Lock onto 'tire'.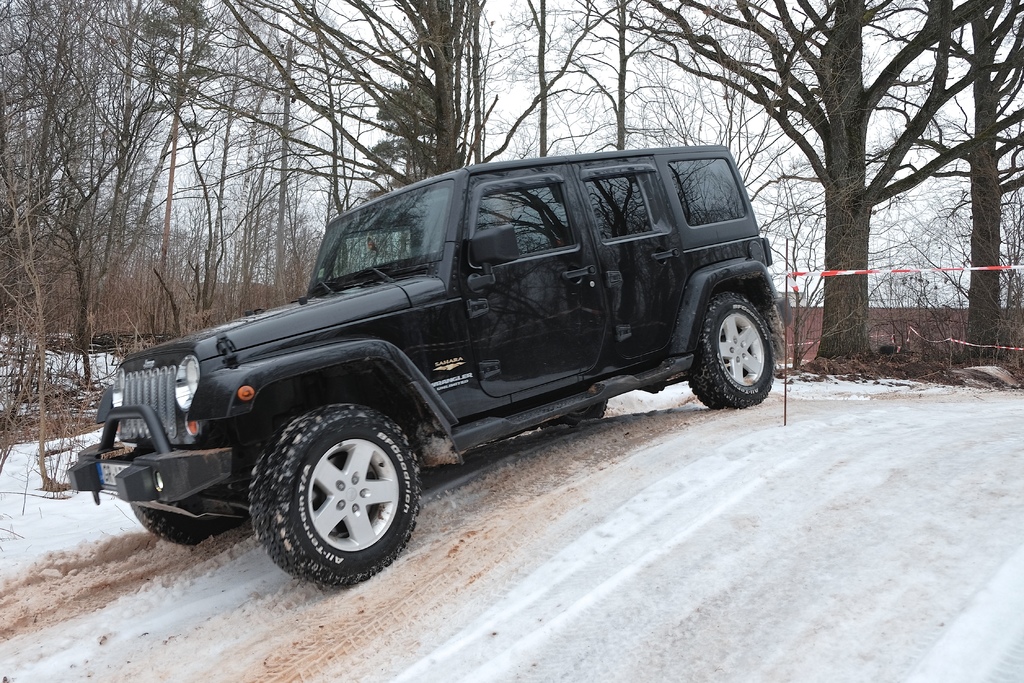
Locked: box(542, 395, 613, 431).
